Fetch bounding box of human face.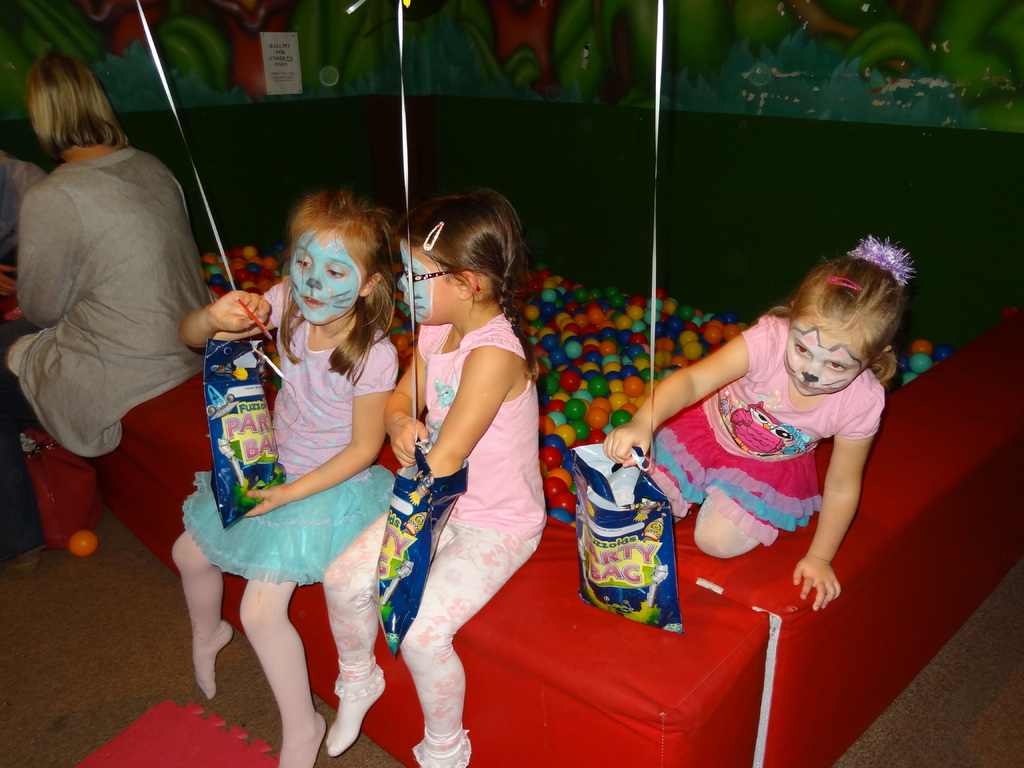
Bbox: left=785, top=311, right=870, bottom=399.
